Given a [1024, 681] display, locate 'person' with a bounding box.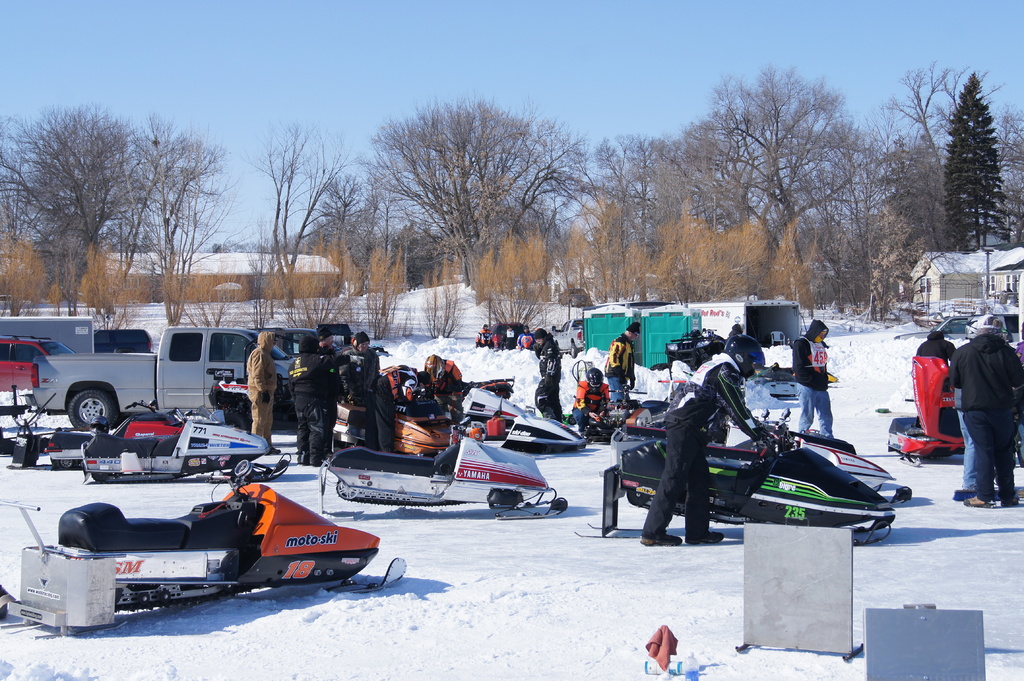
Located: <region>636, 335, 780, 551</region>.
